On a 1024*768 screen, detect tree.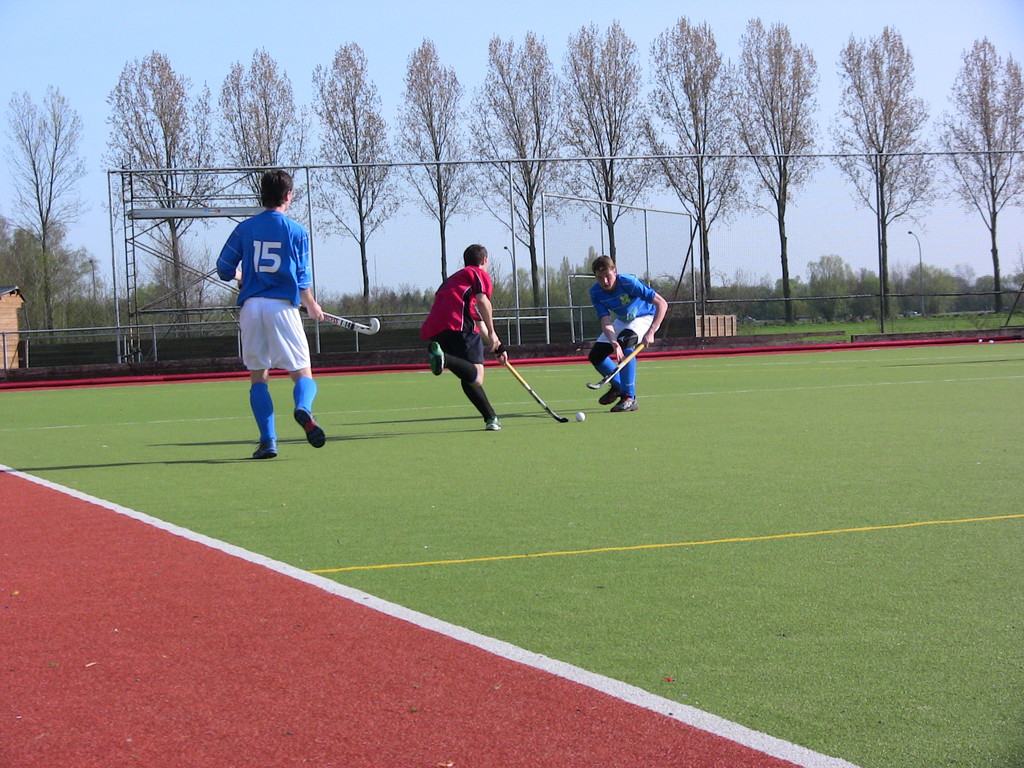
locate(308, 37, 397, 316).
